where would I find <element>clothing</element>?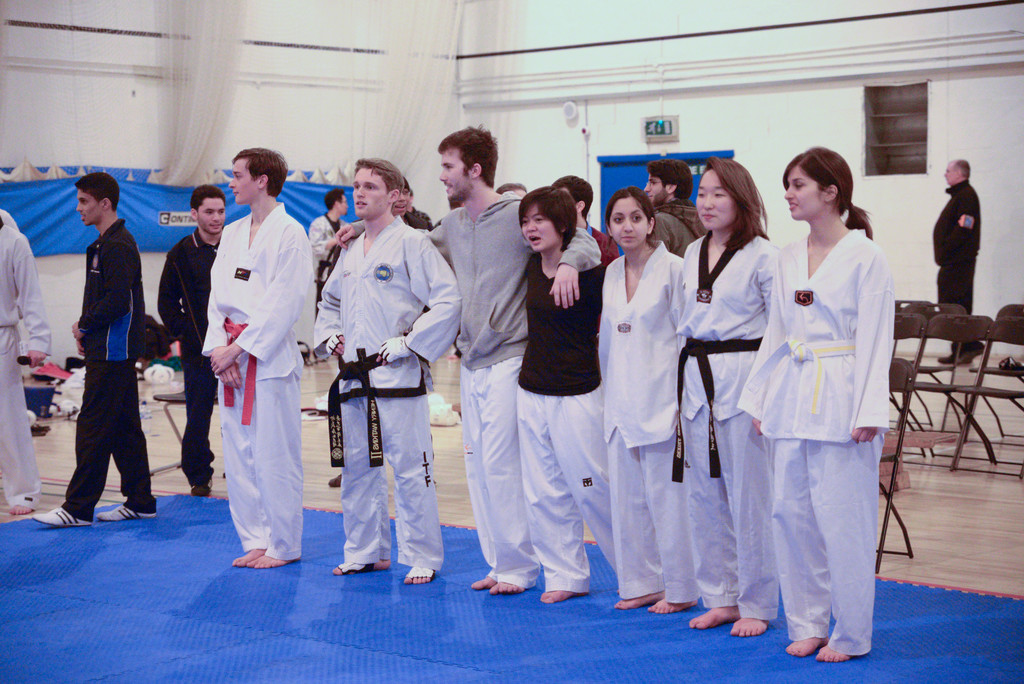
At [left=677, top=218, right=779, bottom=618].
